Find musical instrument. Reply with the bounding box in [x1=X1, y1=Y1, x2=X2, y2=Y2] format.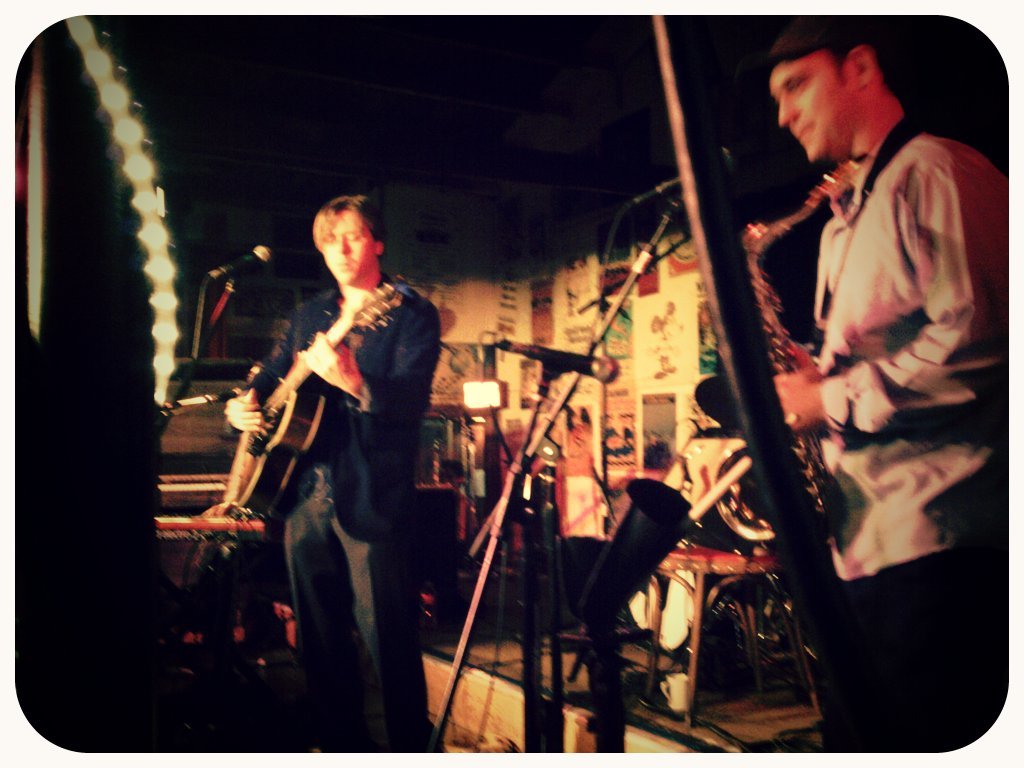
[x1=186, y1=224, x2=401, y2=537].
